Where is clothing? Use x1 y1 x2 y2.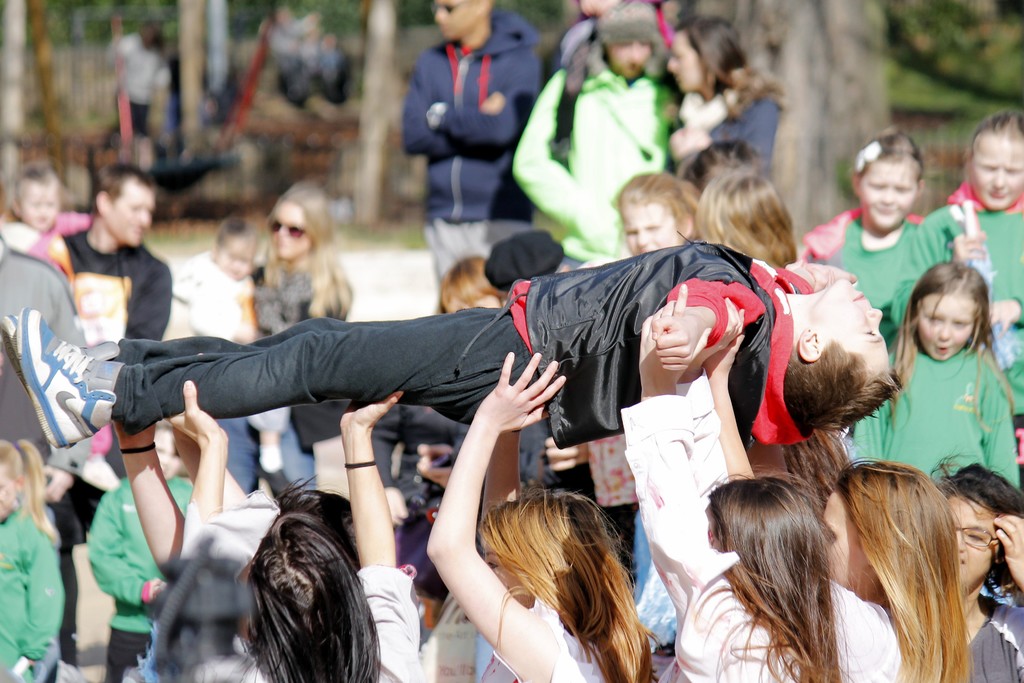
110 31 169 135.
